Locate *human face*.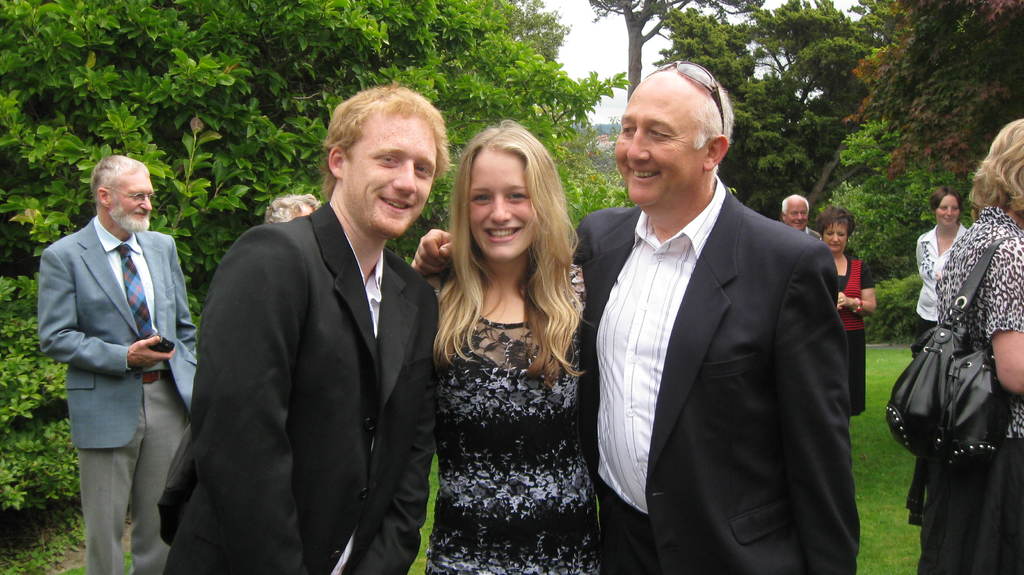
Bounding box: 471 149 541 260.
